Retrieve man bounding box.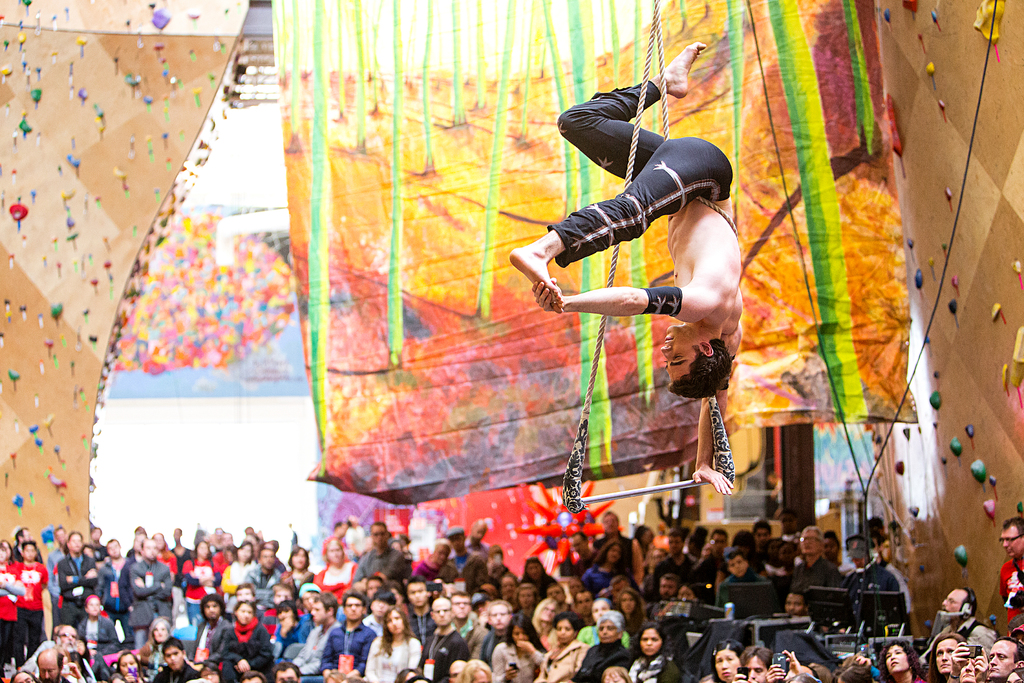
Bounding box: box(998, 514, 1023, 628).
